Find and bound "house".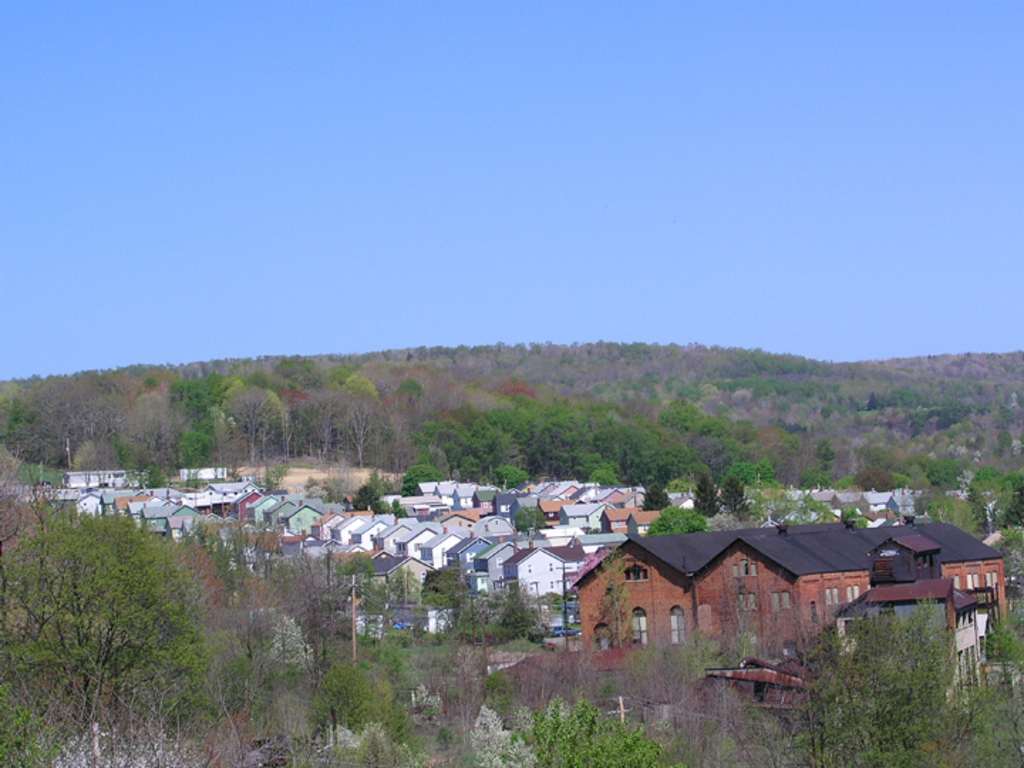
Bound: left=115, top=478, right=141, bottom=532.
